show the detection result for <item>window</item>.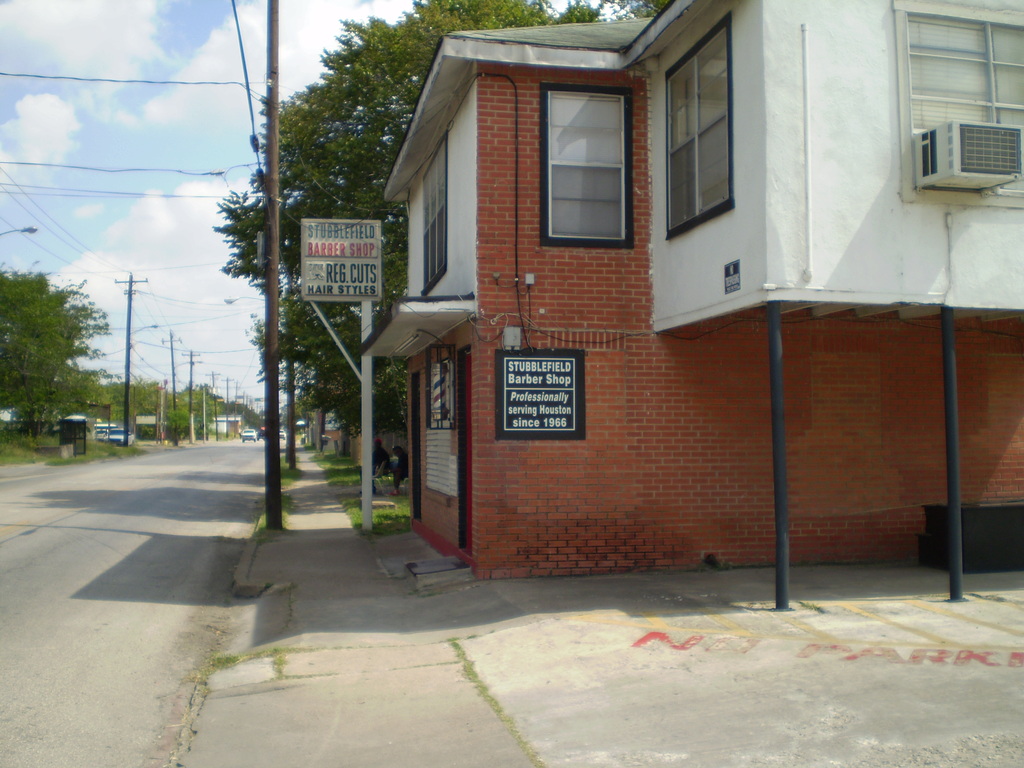
[663, 13, 736, 235].
